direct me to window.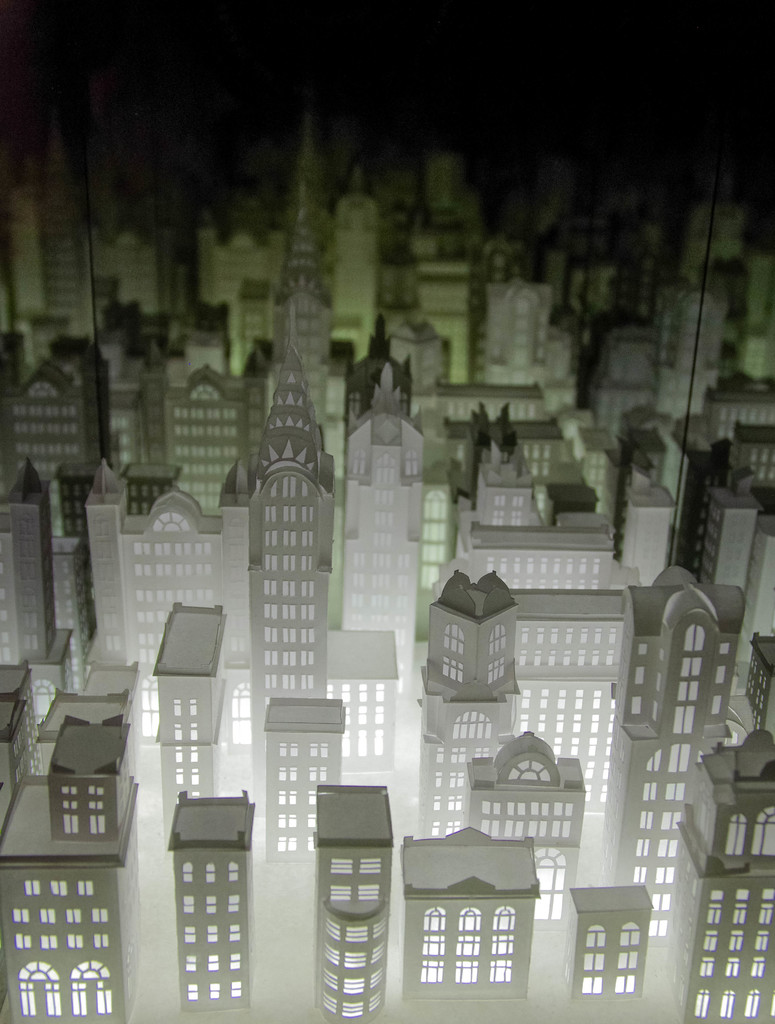
Direction: rect(375, 731, 386, 755).
